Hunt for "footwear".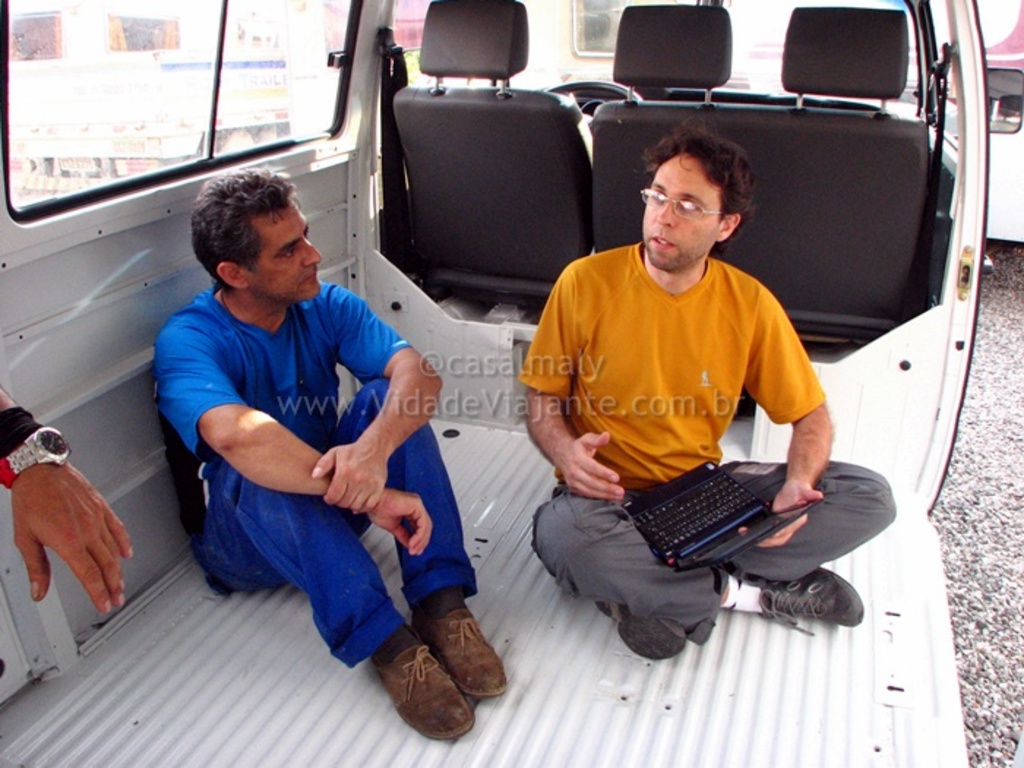
Hunted down at Rect(752, 568, 870, 638).
